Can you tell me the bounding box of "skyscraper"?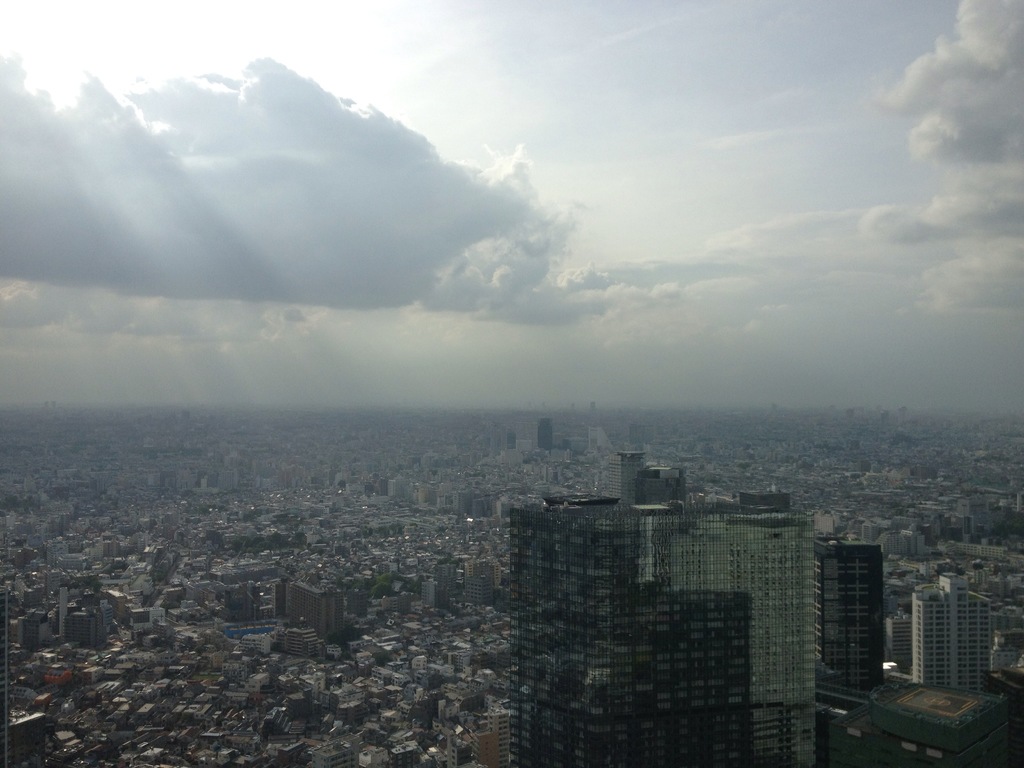
bbox=(531, 412, 559, 460).
